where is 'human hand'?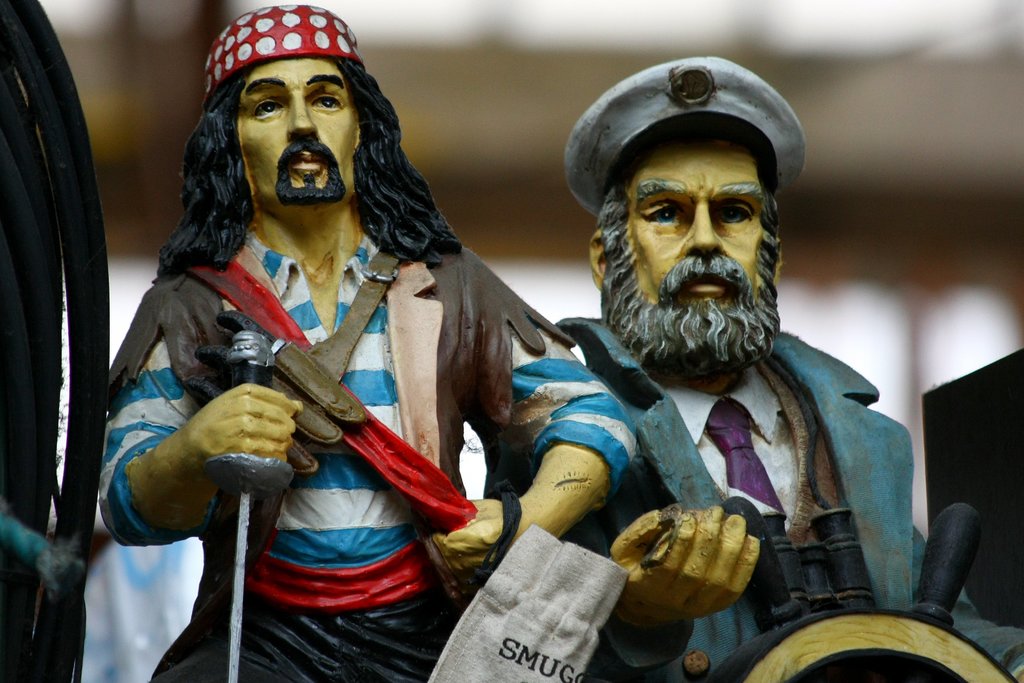
rect(425, 498, 518, 577).
